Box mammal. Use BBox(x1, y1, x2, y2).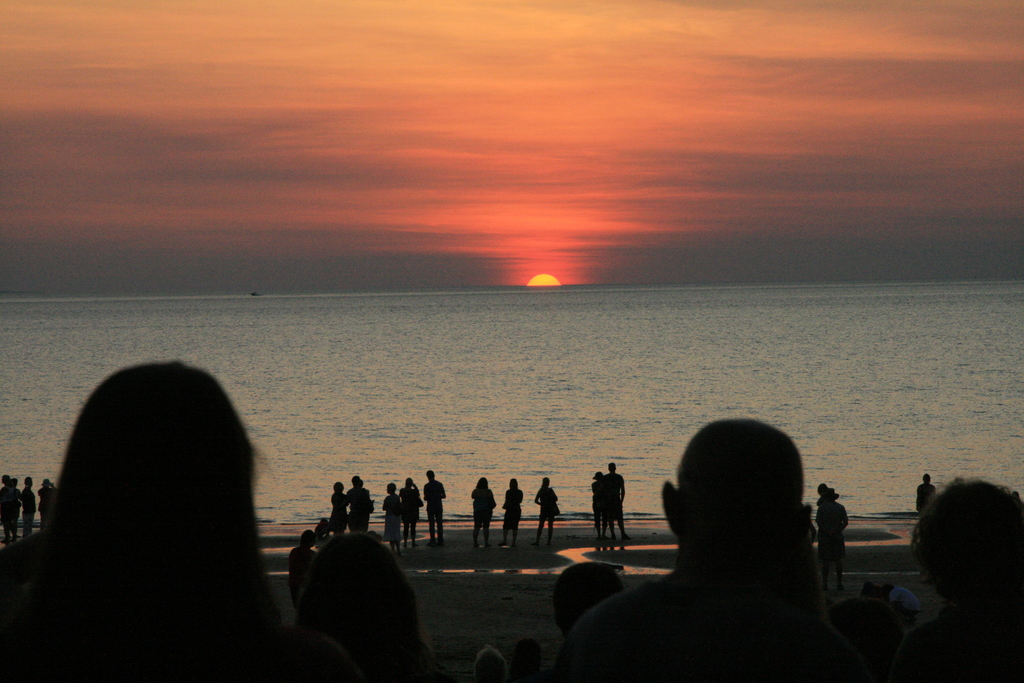
BBox(401, 475, 424, 541).
